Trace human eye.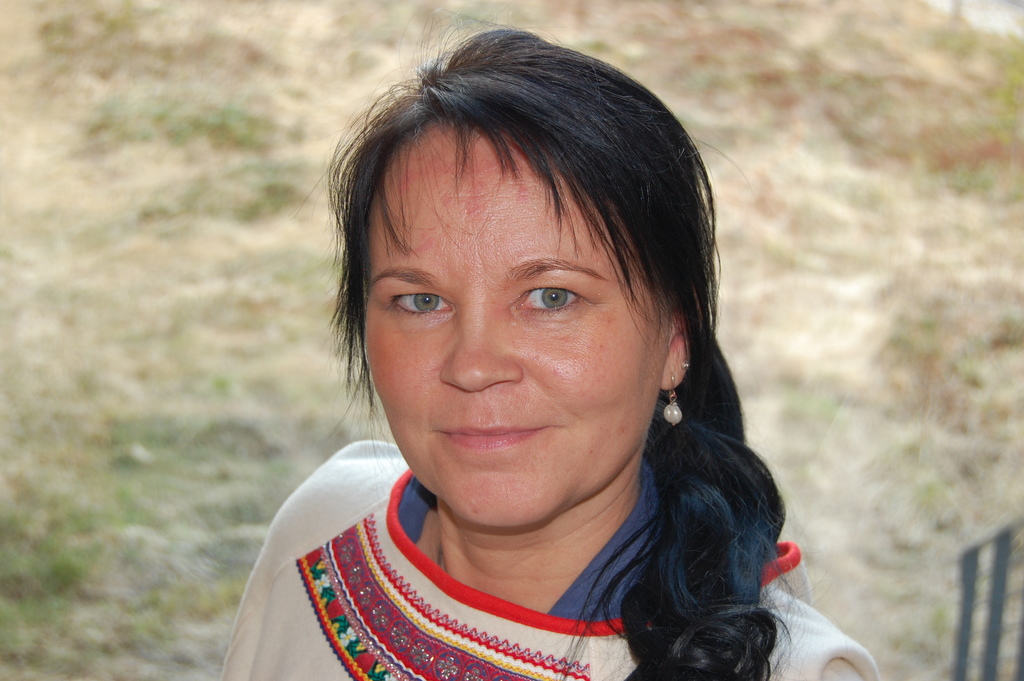
Traced to {"x1": 387, "y1": 289, "x2": 452, "y2": 325}.
